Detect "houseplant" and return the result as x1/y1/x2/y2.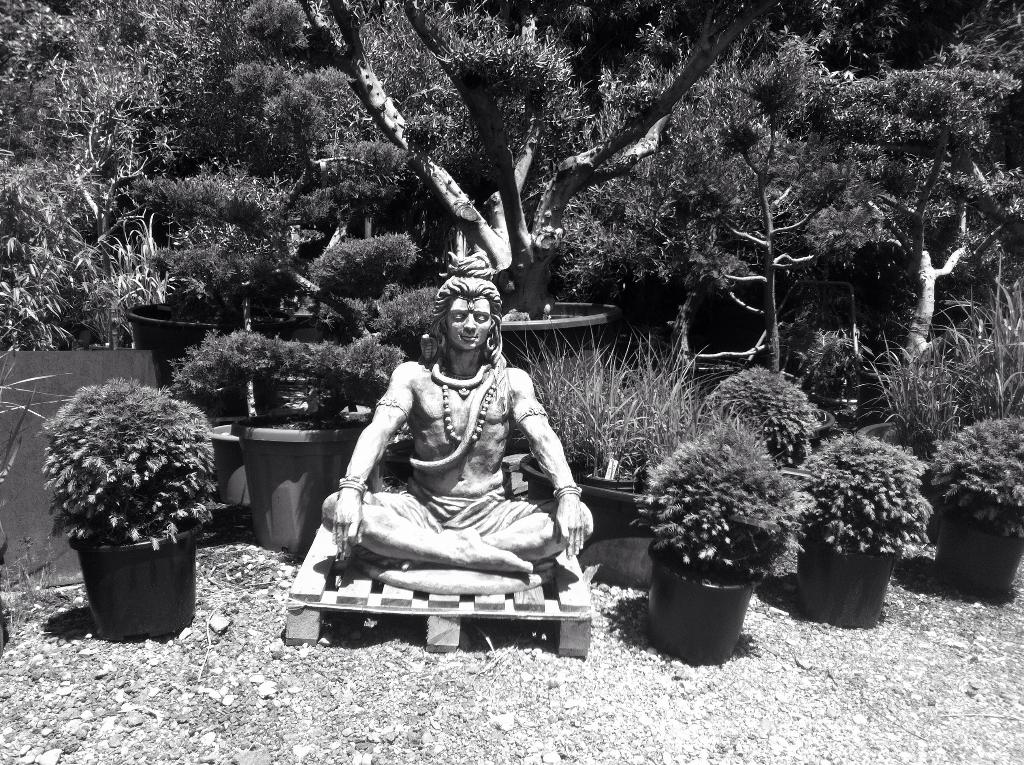
232/334/400/548.
